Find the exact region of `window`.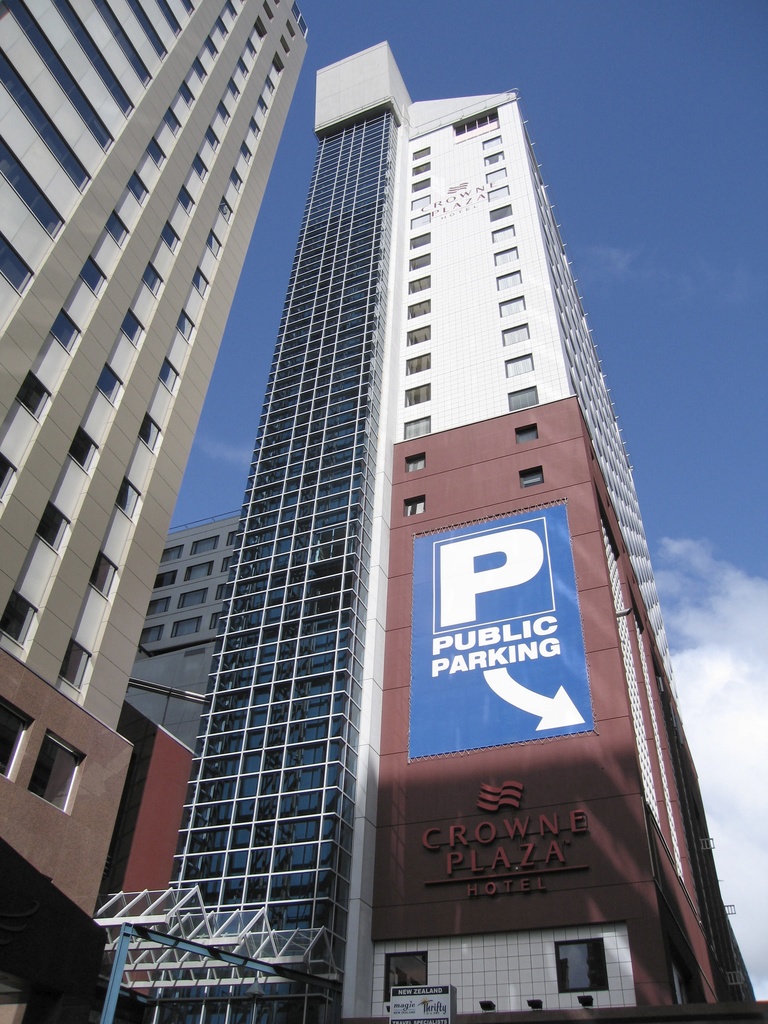
Exact region: x1=0 y1=449 x2=17 y2=500.
